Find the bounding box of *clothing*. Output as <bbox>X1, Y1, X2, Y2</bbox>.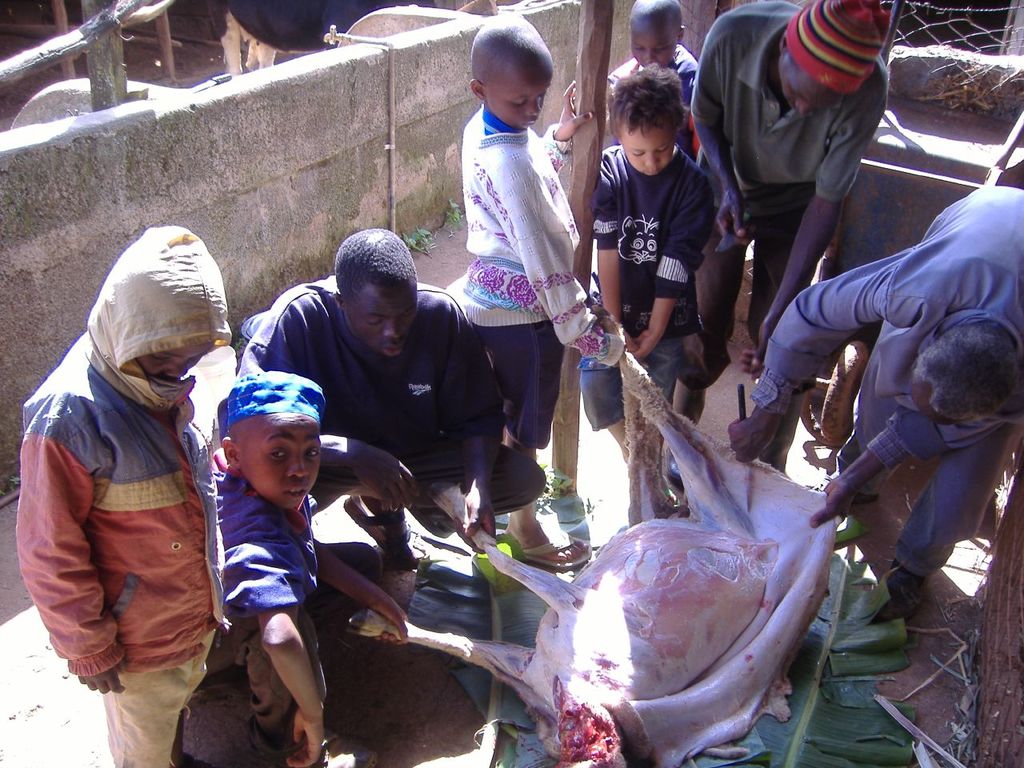
<bbox>672, 4, 890, 390</bbox>.
